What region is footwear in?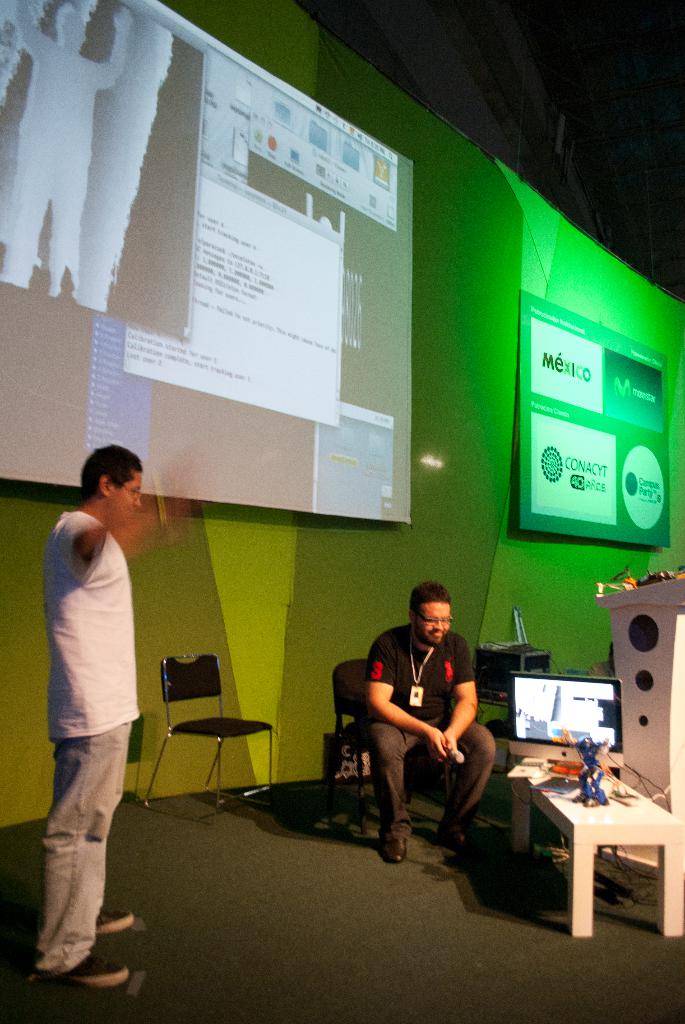
crop(29, 917, 117, 993).
